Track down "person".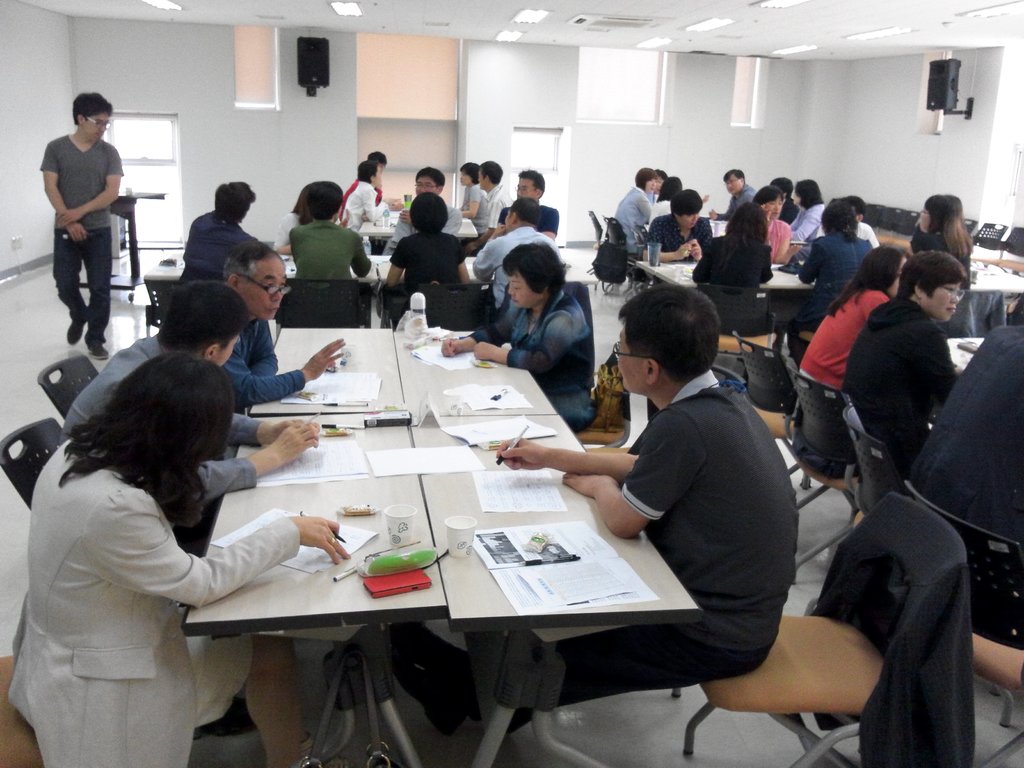
Tracked to 40,87,124,352.
